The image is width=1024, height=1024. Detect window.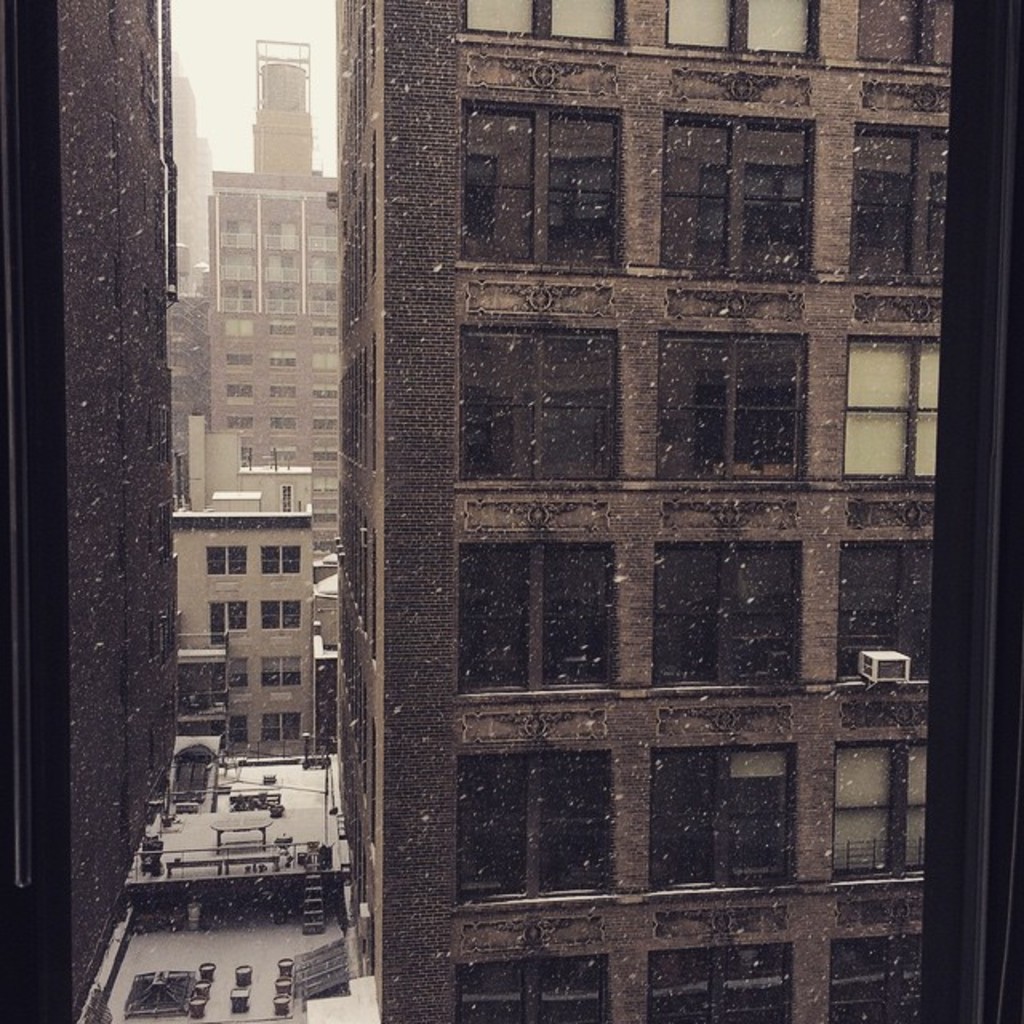
Detection: 446 752 622 894.
